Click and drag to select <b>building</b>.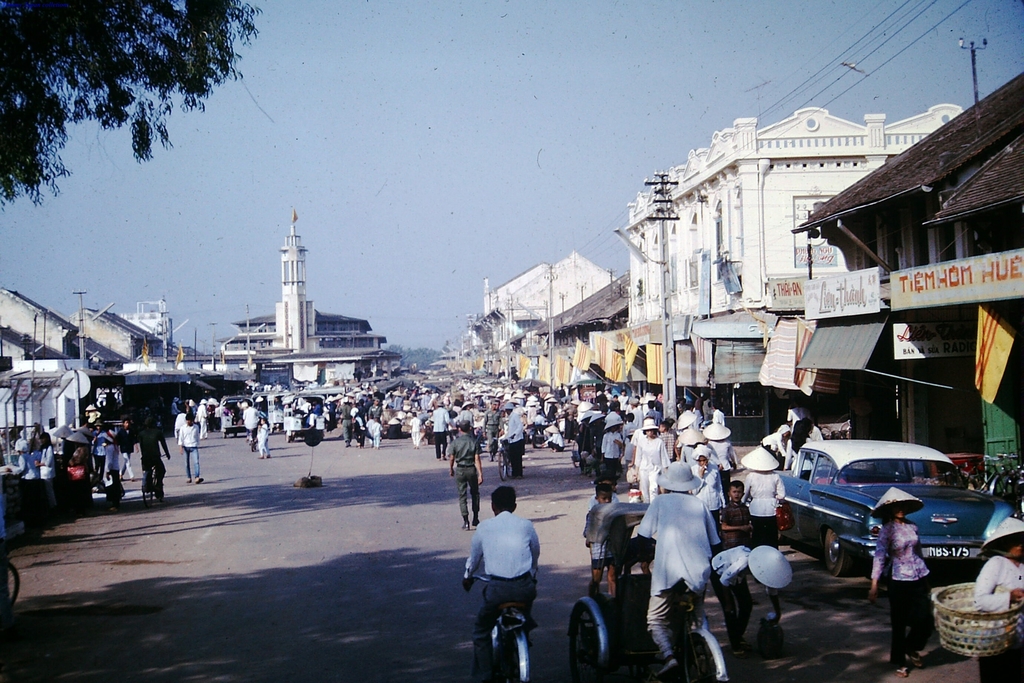
Selection: bbox(0, 285, 81, 355).
